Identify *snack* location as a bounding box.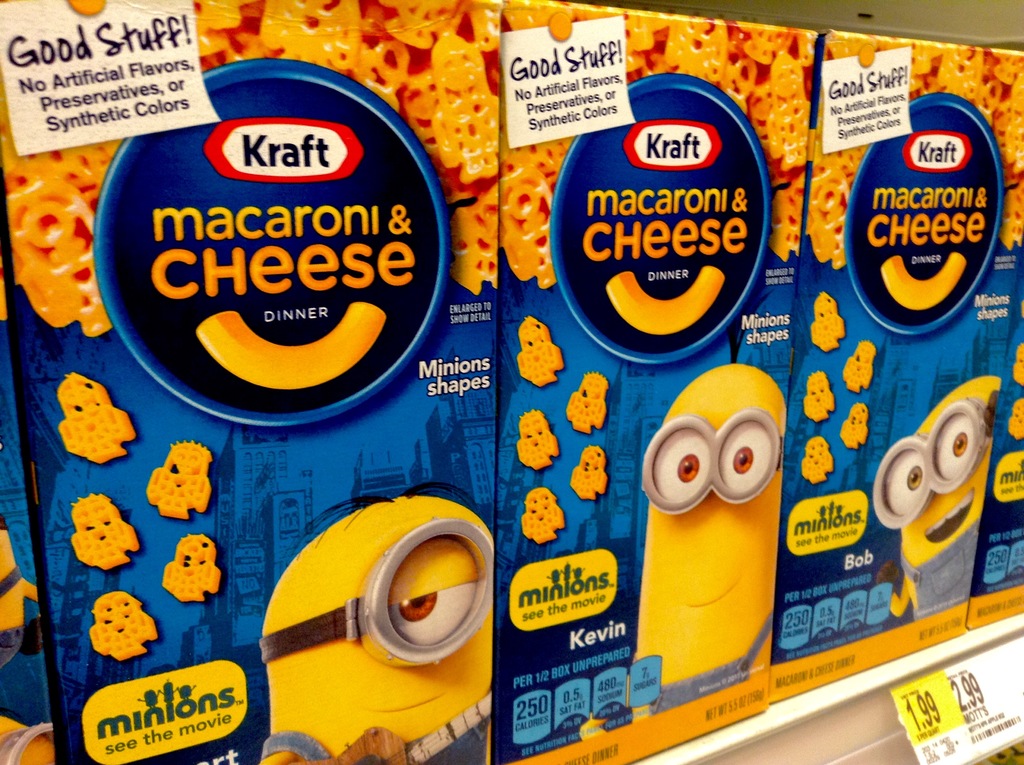
(515, 316, 568, 386).
